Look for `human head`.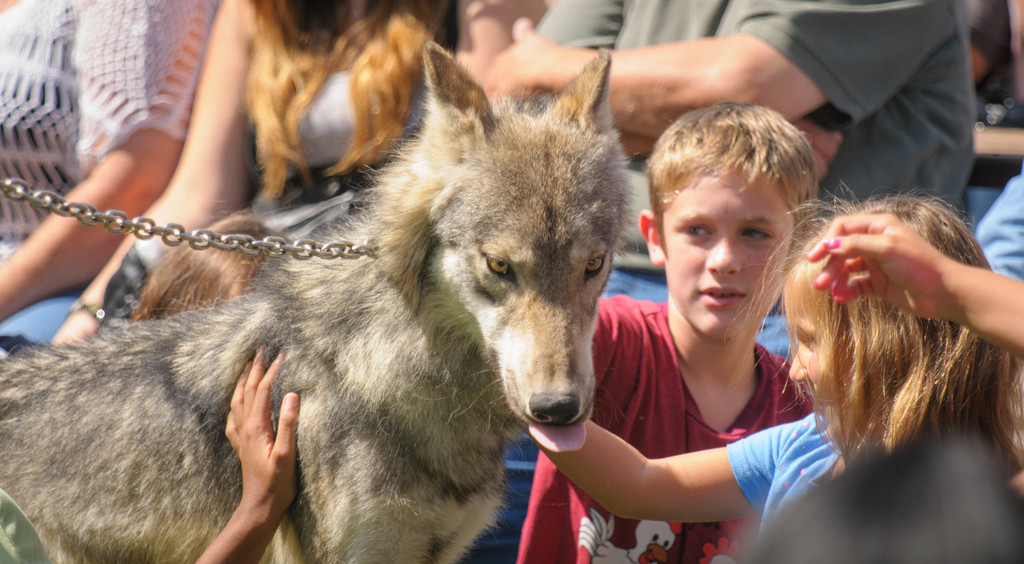
Found: [639, 101, 824, 344].
